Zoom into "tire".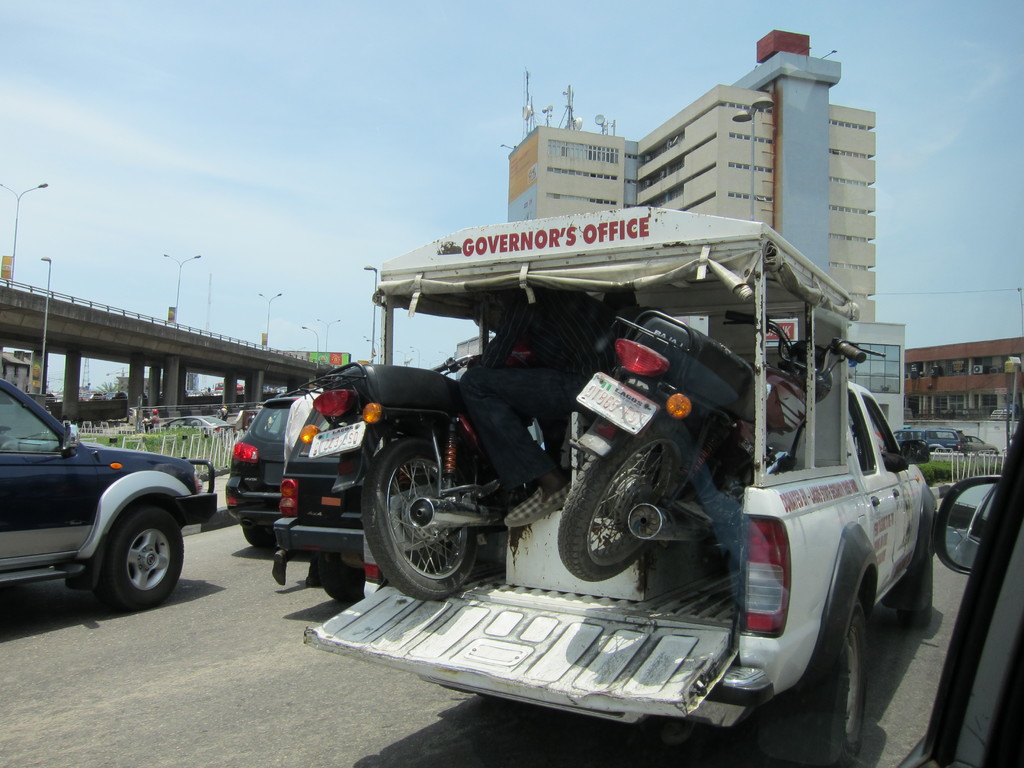
Zoom target: l=316, t=550, r=371, b=607.
